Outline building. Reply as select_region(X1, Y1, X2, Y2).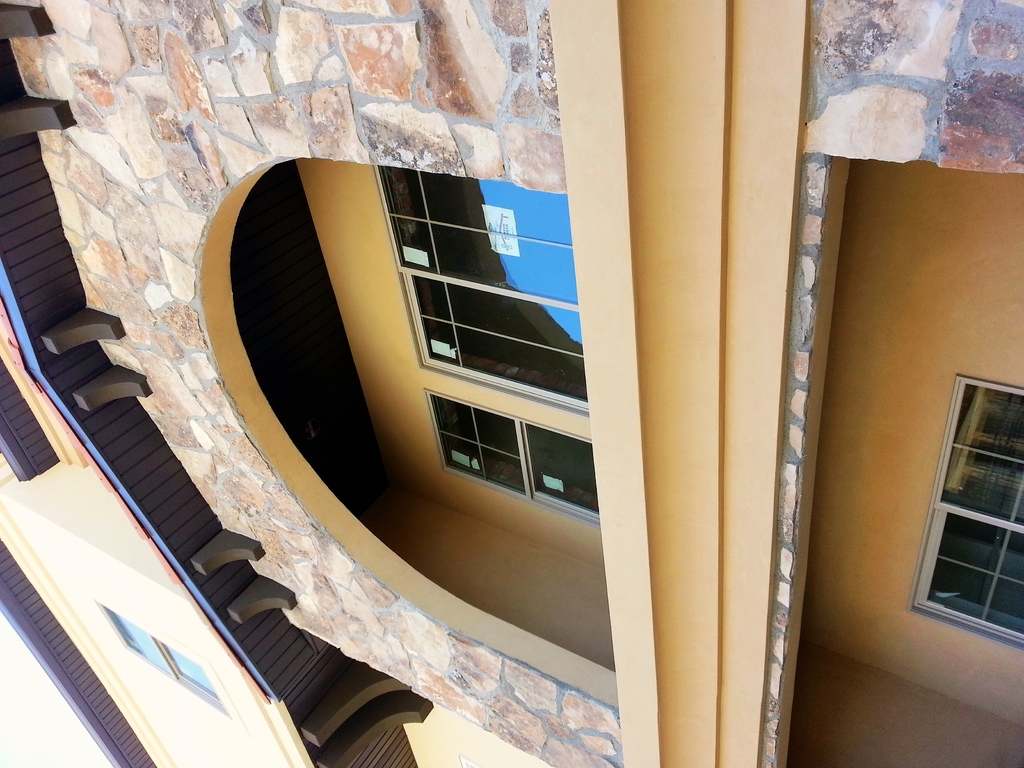
select_region(0, 0, 1023, 767).
